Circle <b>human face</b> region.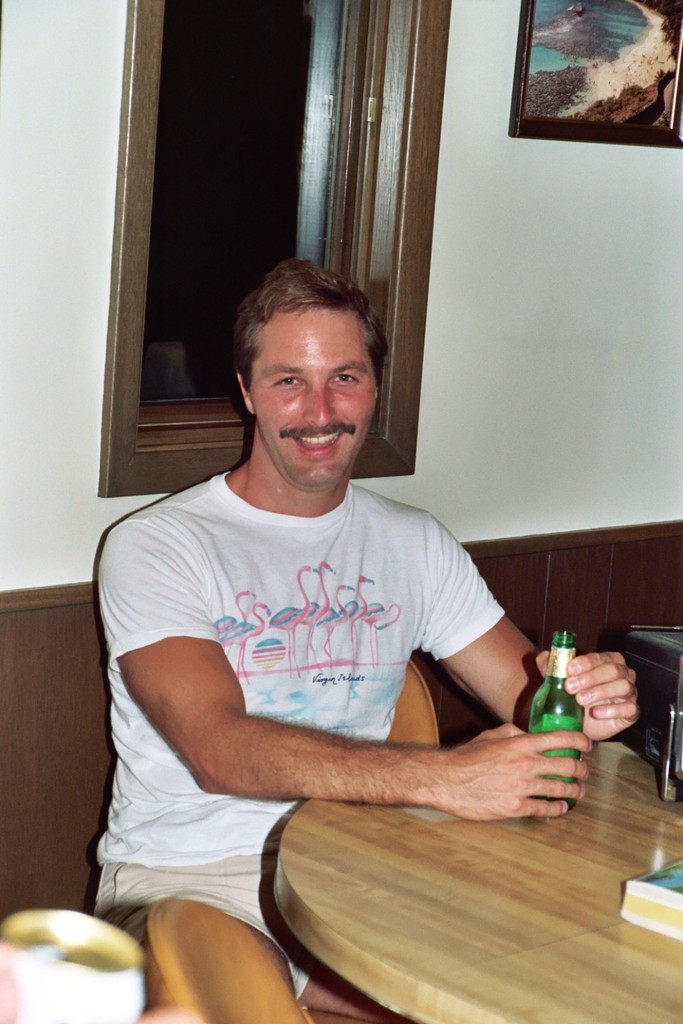
Region: x1=249 y1=296 x2=376 y2=502.
